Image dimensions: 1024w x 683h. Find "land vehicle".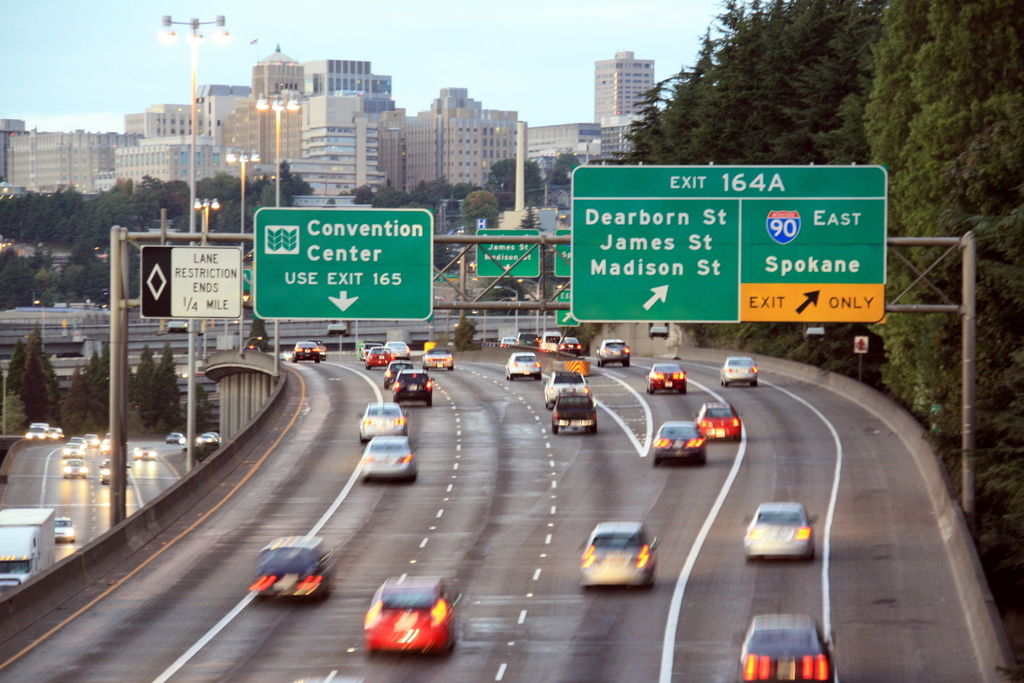
598:337:630:366.
